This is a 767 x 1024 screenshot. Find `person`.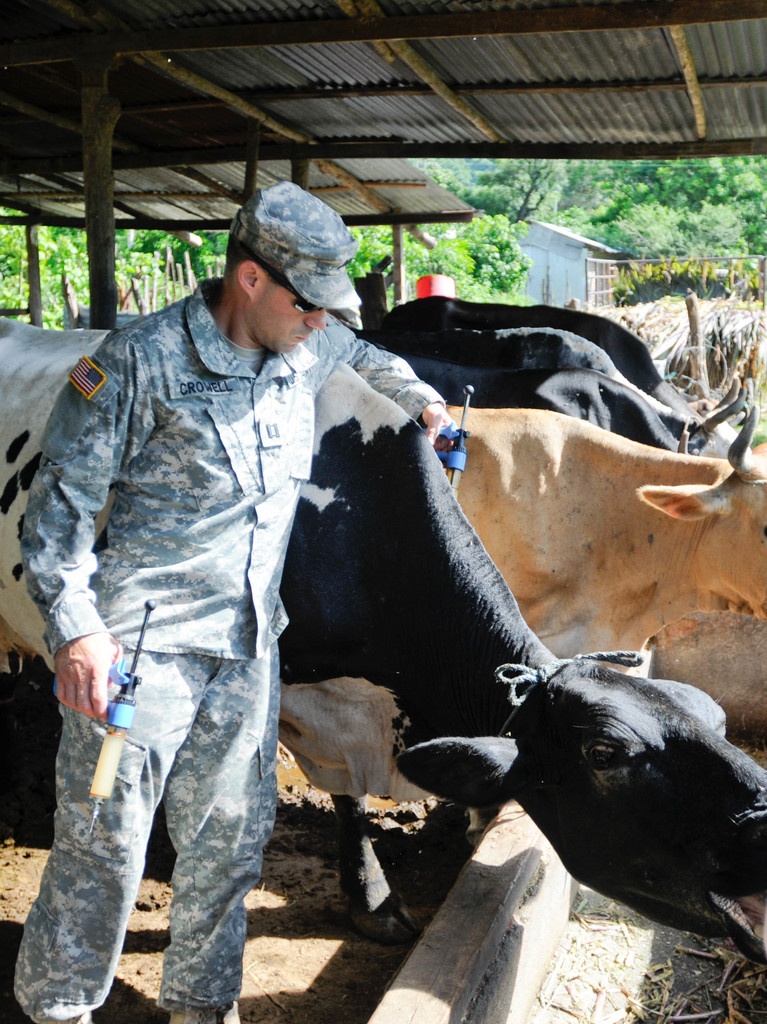
Bounding box: box=[12, 178, 462, 1023].
